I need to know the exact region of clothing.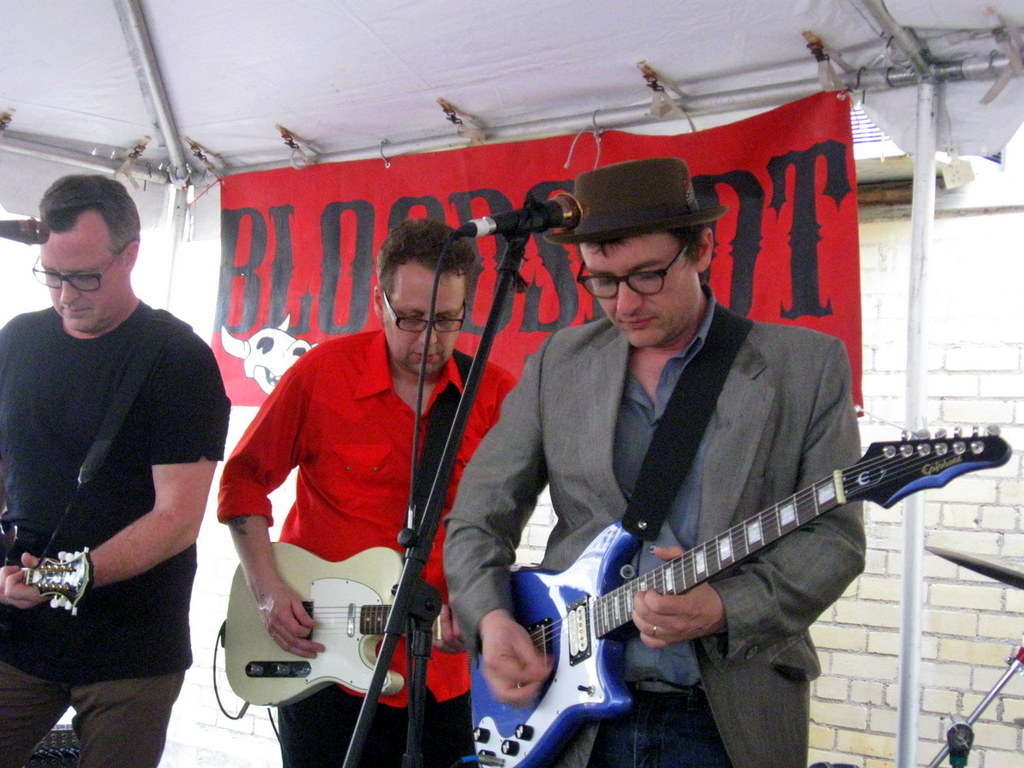
Region: crop(17, 241, 204, 730).
